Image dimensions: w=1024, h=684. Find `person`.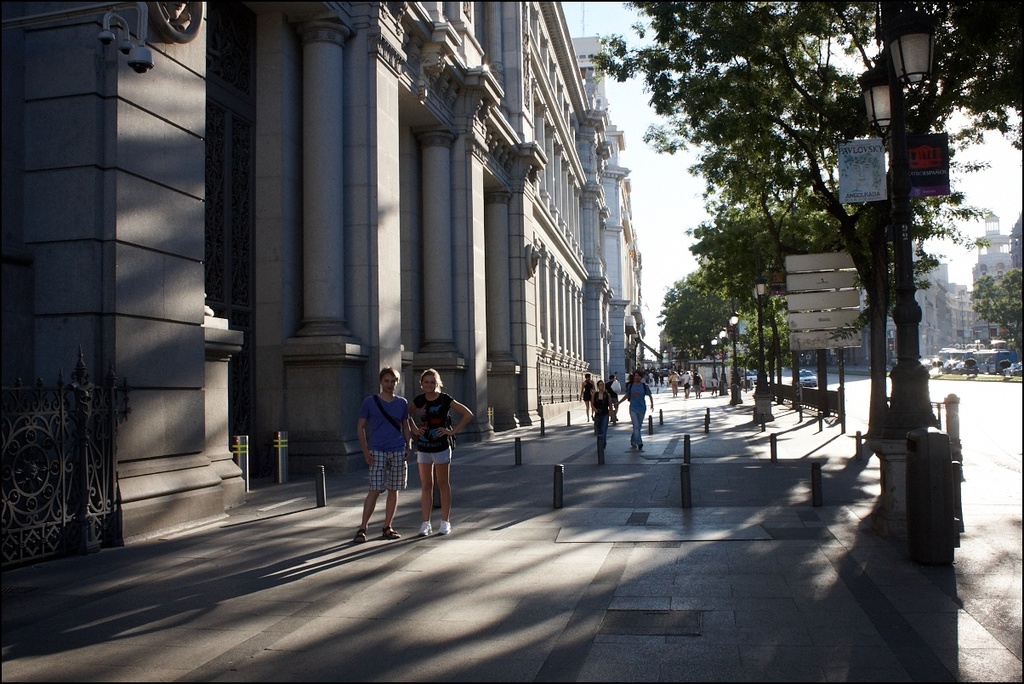
<bbox>395, 360, 462, 532</bbox>.
